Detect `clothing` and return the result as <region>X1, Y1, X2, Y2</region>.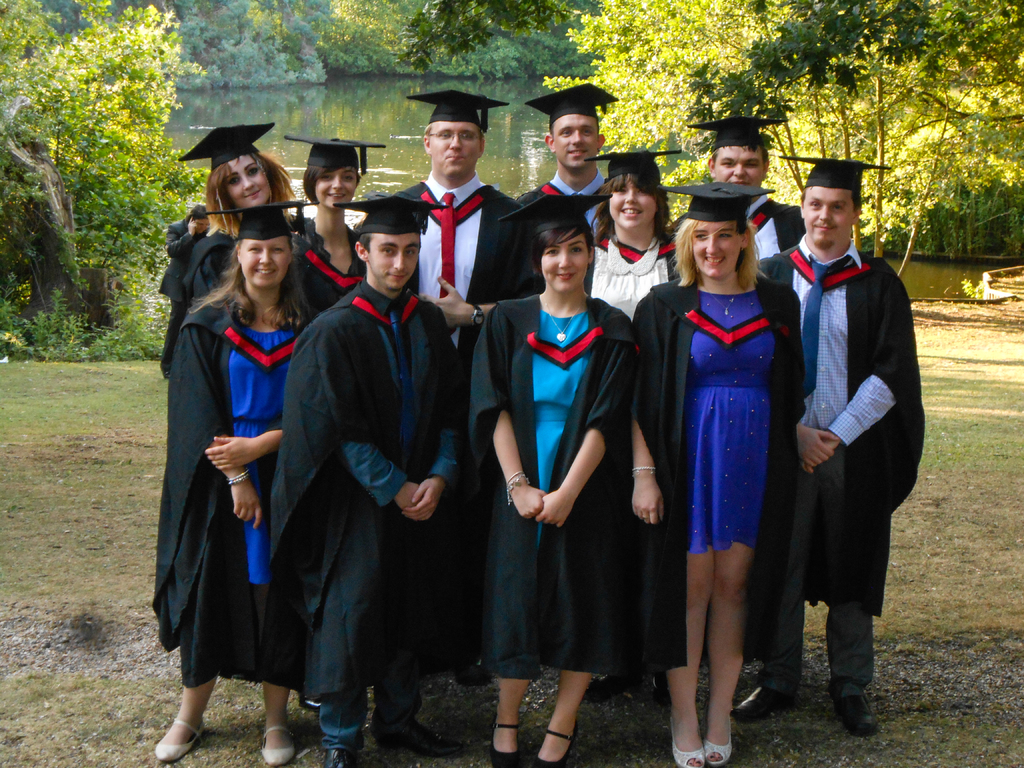
<region>746, 186, 804, 262</region>.
